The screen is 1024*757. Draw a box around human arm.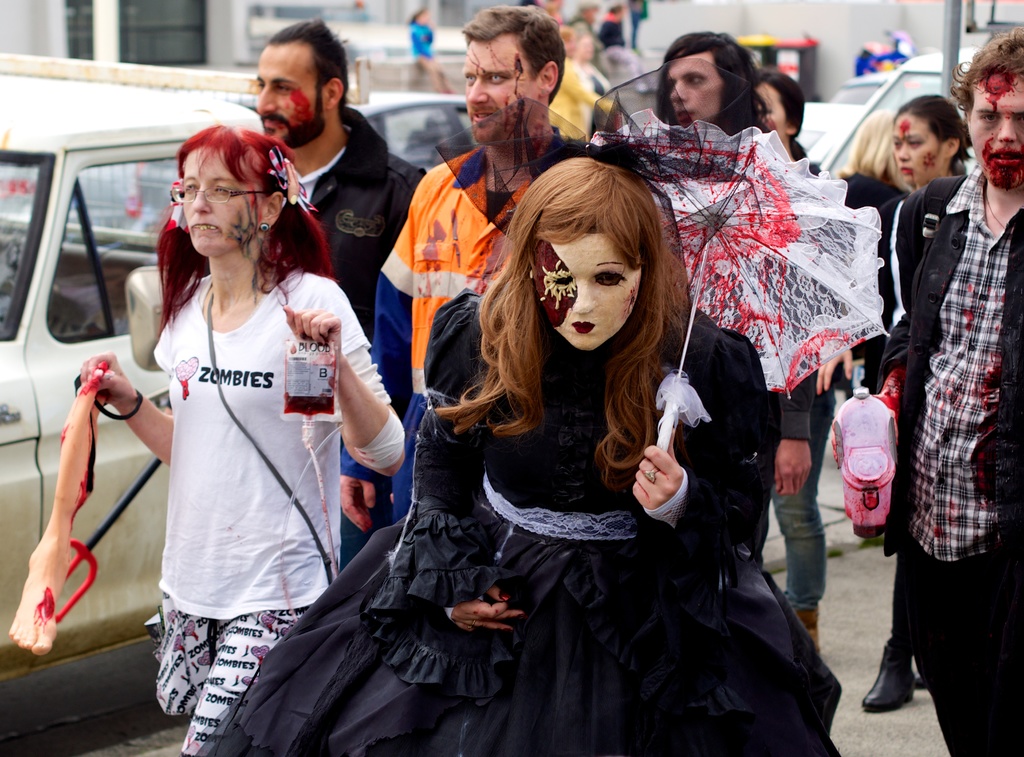
left=77, top=349, right=175, bottom=467.
